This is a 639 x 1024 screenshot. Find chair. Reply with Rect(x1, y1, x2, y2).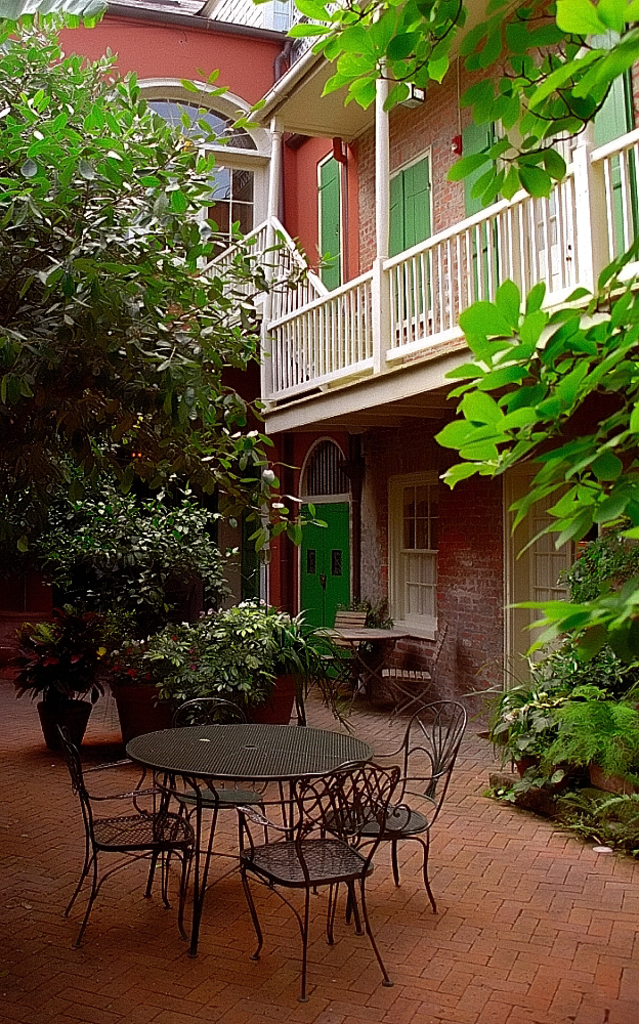
Rect(318, 603, 372, 699).
